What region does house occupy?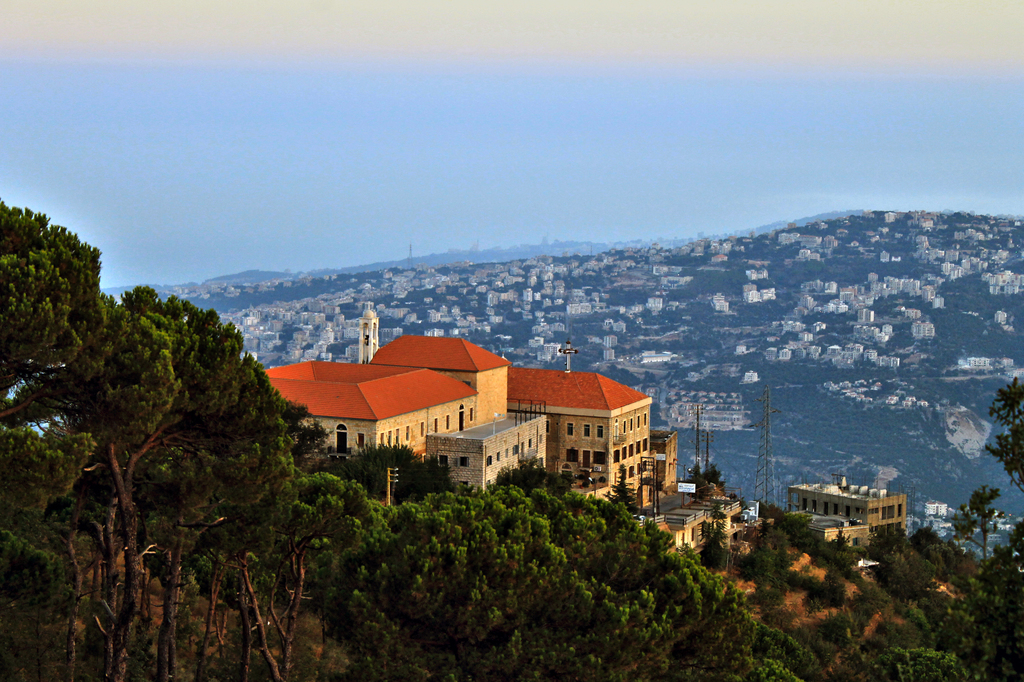
rect(716, 287, 732, 315).
